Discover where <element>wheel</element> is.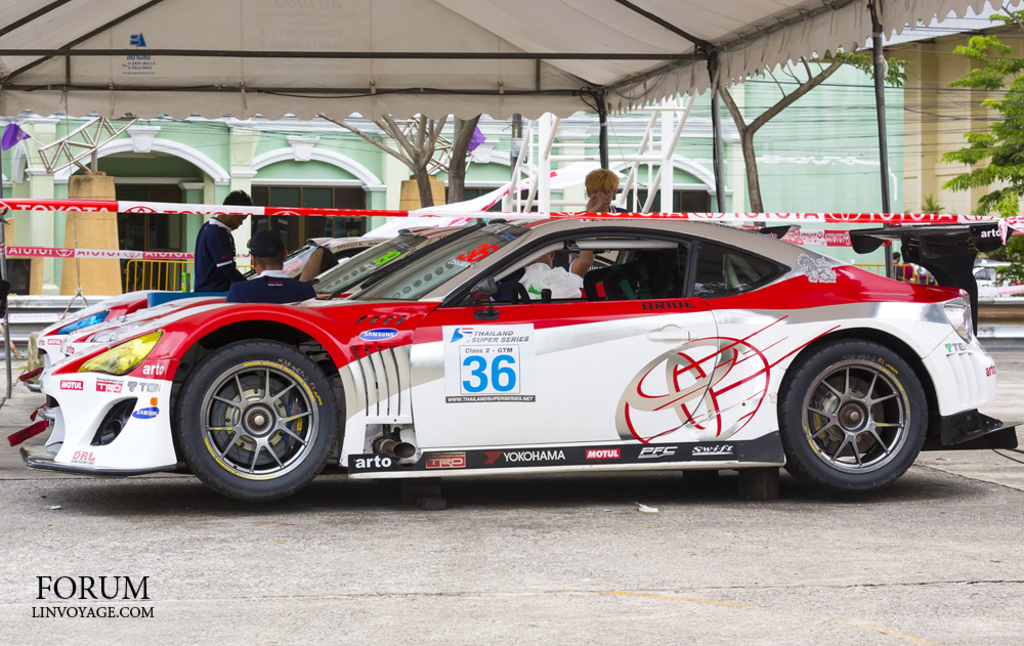
Discovered at x1=168, y1=344, x2=332, y2=498.
